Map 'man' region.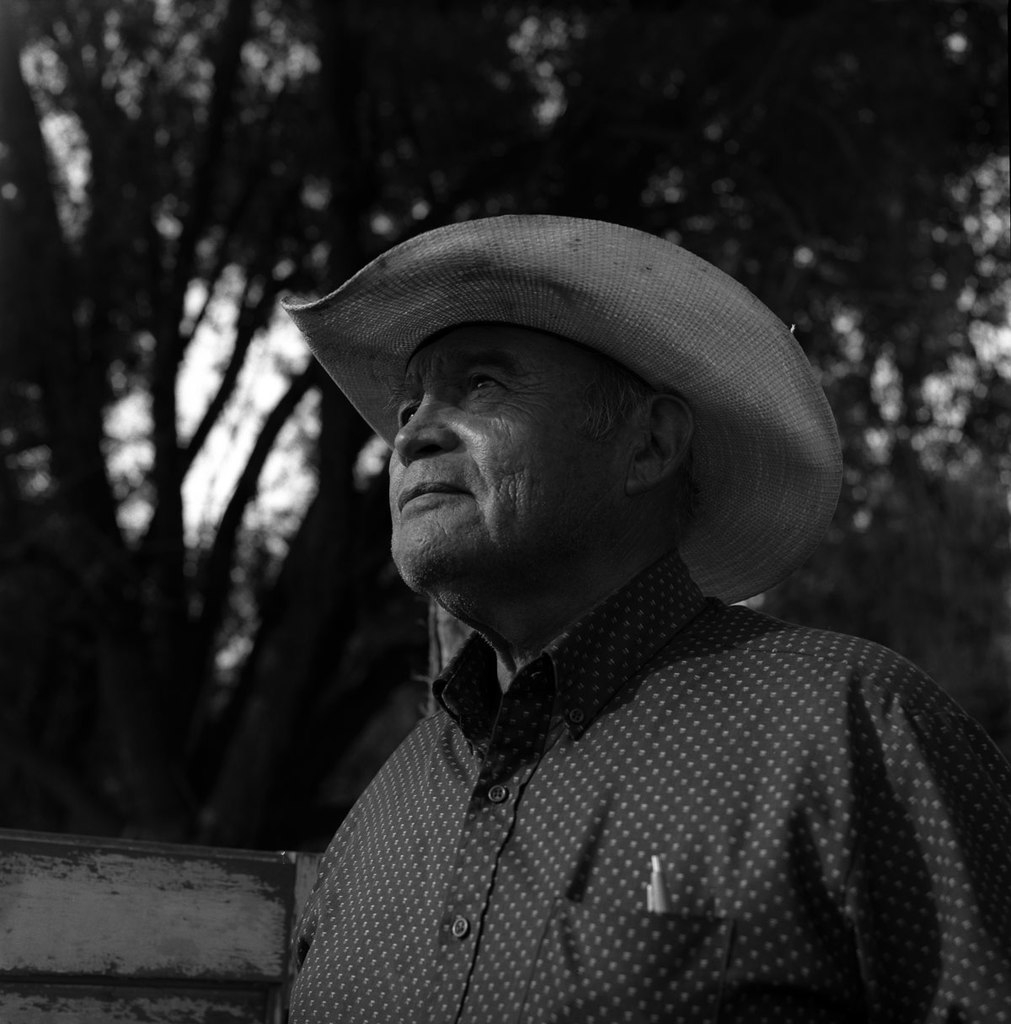
Mapped to 177,166,1000,1009.
